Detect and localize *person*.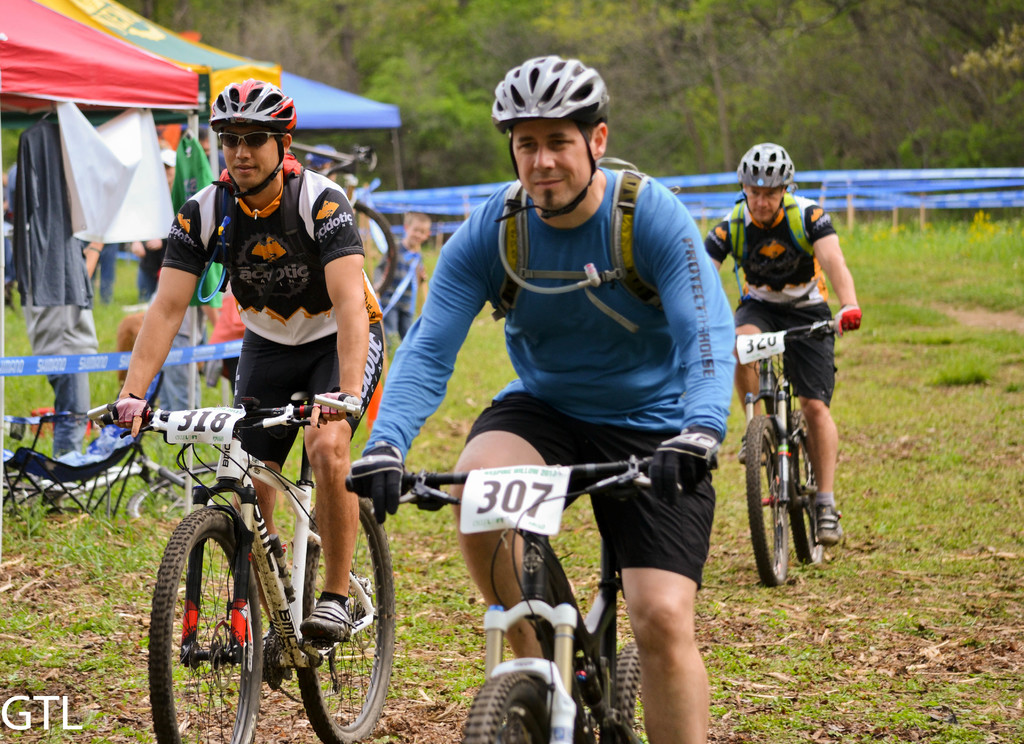
Localized at x1=701 y1=143 x2=863 y2=546.
